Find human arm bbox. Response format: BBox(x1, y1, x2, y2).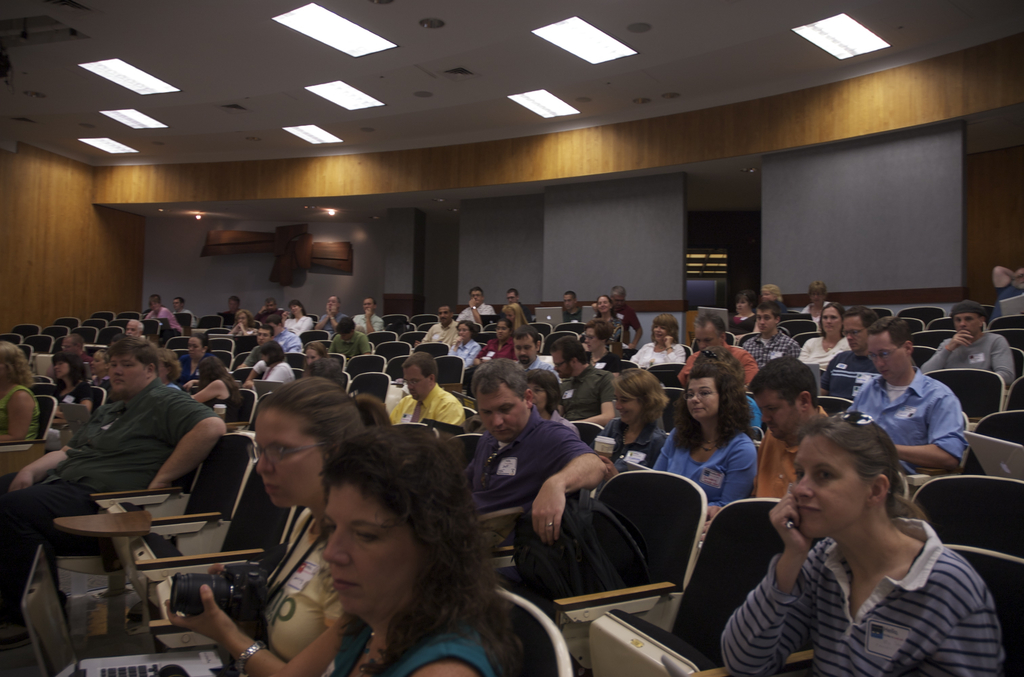
BBox(666, 332, 692, 371).
